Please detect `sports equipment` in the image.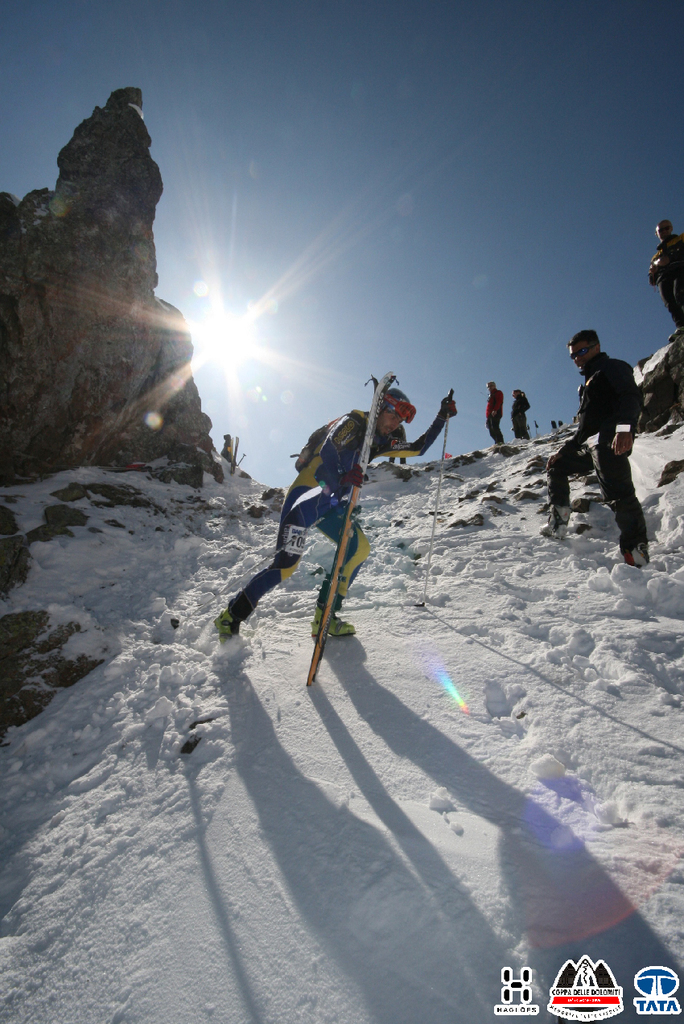
{"x1": 308, "y1": 368, "x2": 388, "y2": 686}.
